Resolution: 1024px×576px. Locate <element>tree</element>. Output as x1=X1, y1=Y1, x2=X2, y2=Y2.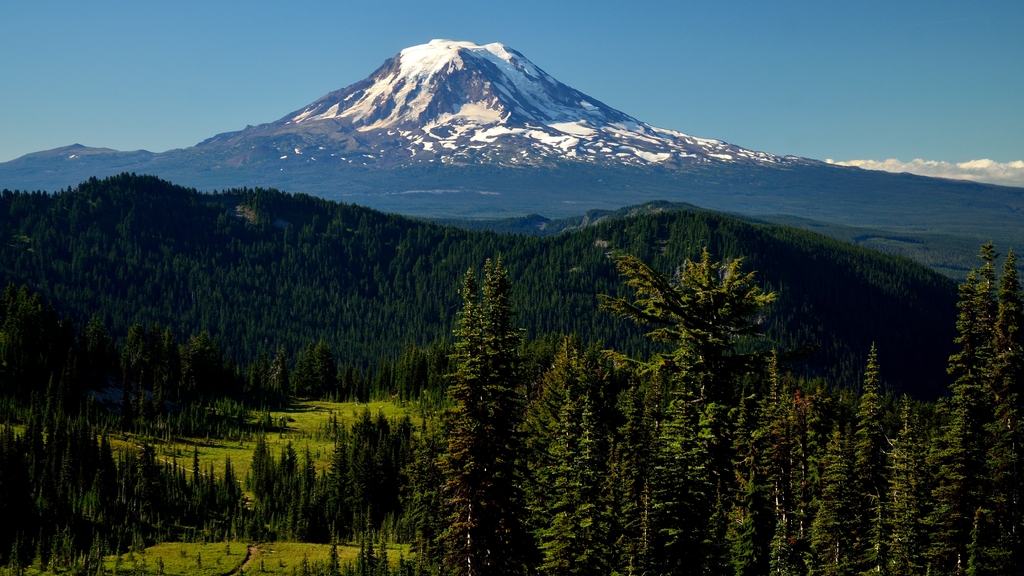
x1=598, y1=236, x2=767, y2=575.
